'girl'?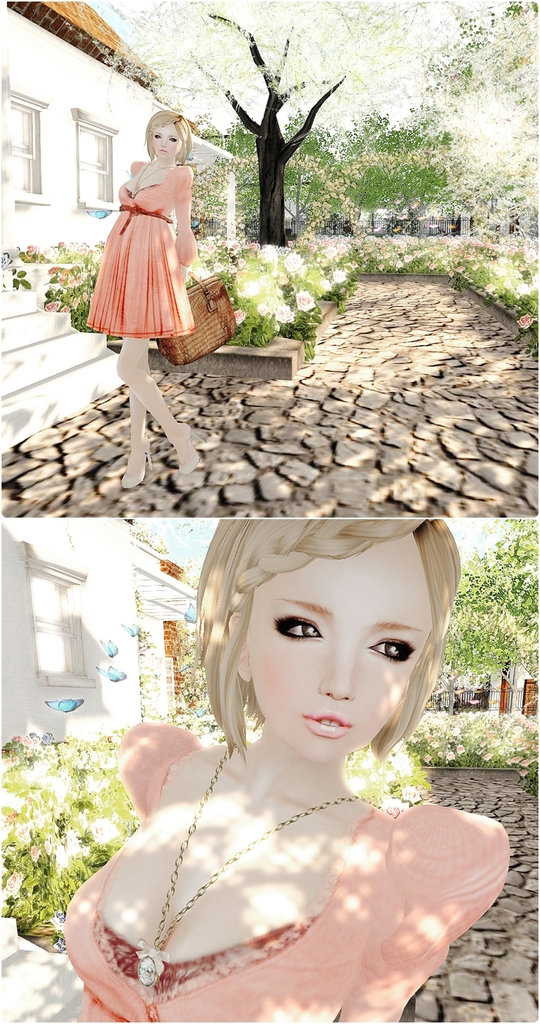
box=[63, 521, 510, 1023]
